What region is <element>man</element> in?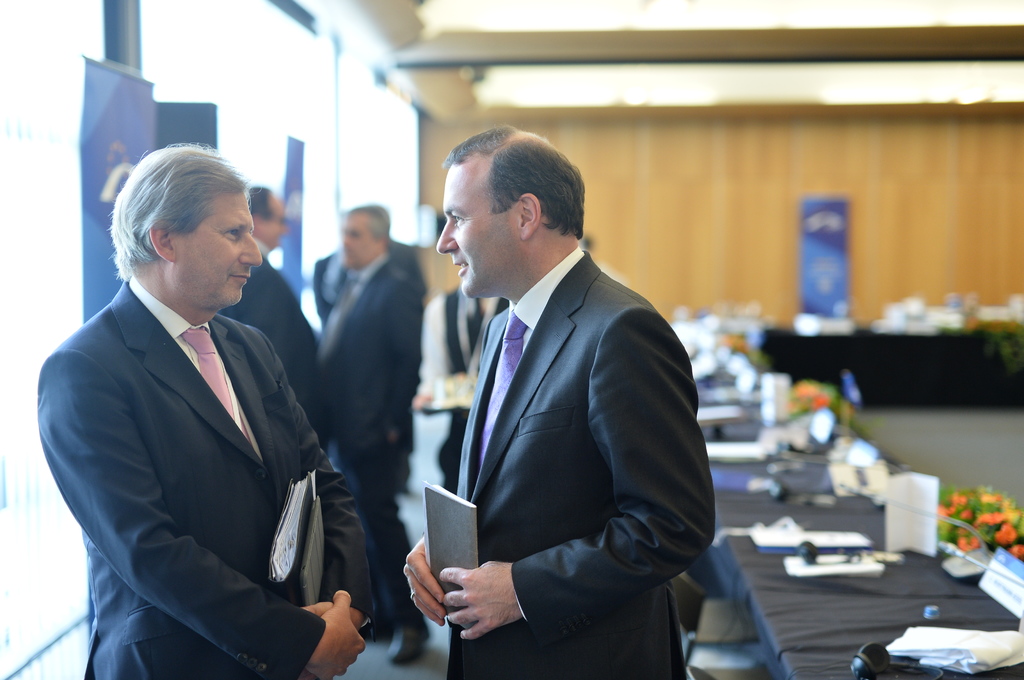
[x1=32, y1=142, x2=381, y2=679].
